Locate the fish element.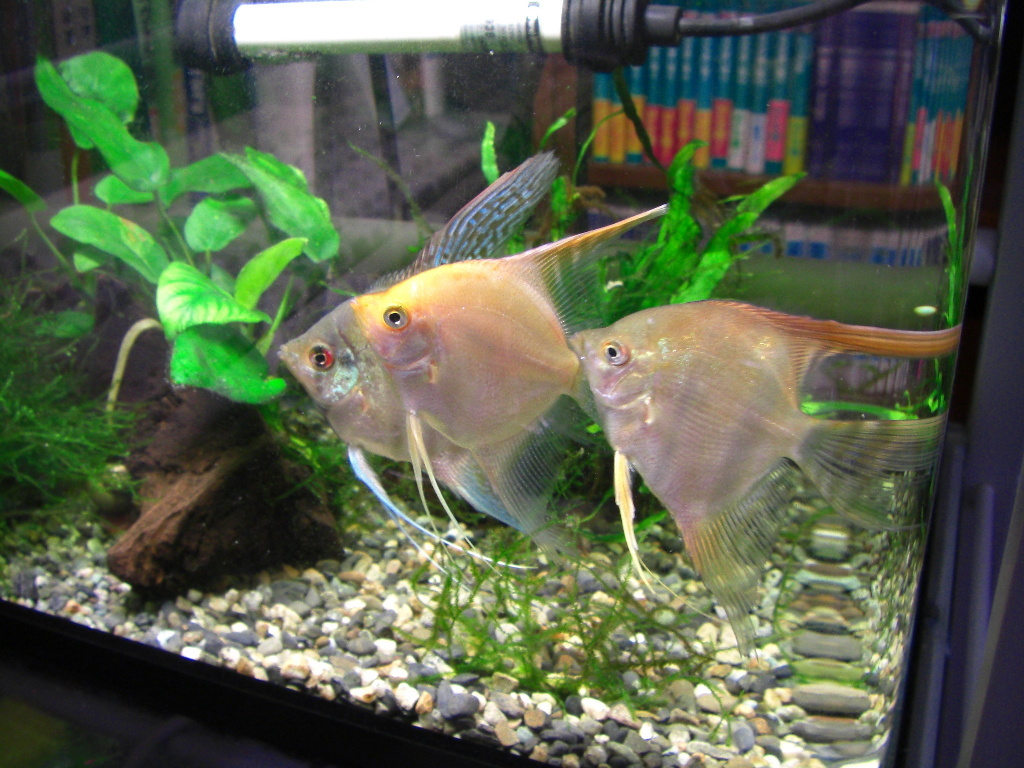
Element bbox: (x1=555, y1=242, x2=938, y2=689).
